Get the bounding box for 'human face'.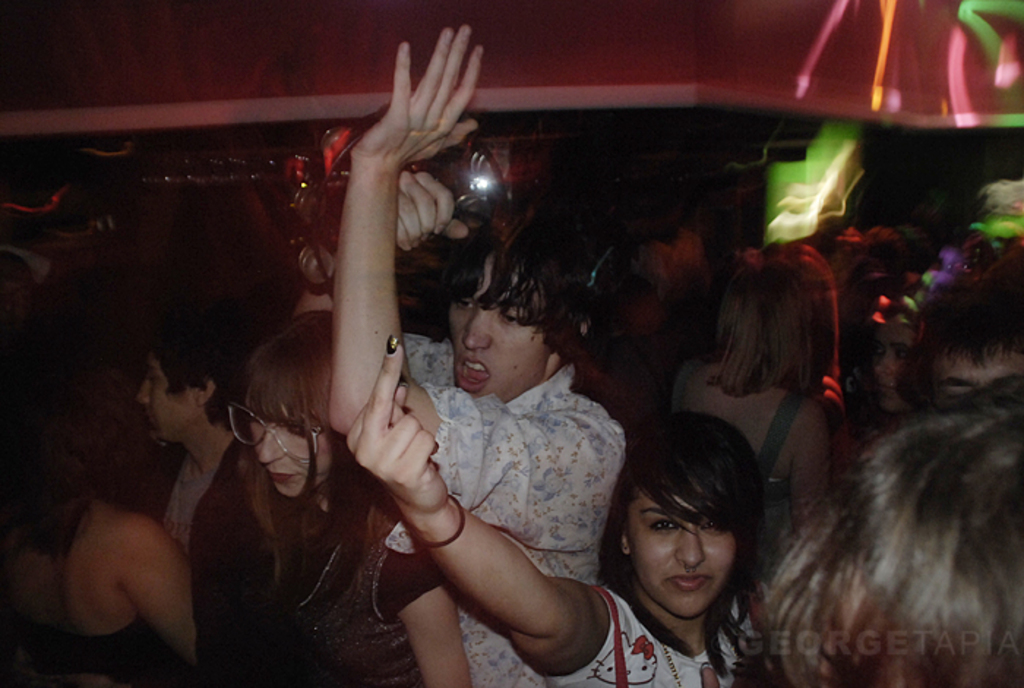
(626, 489, 734, 618).
